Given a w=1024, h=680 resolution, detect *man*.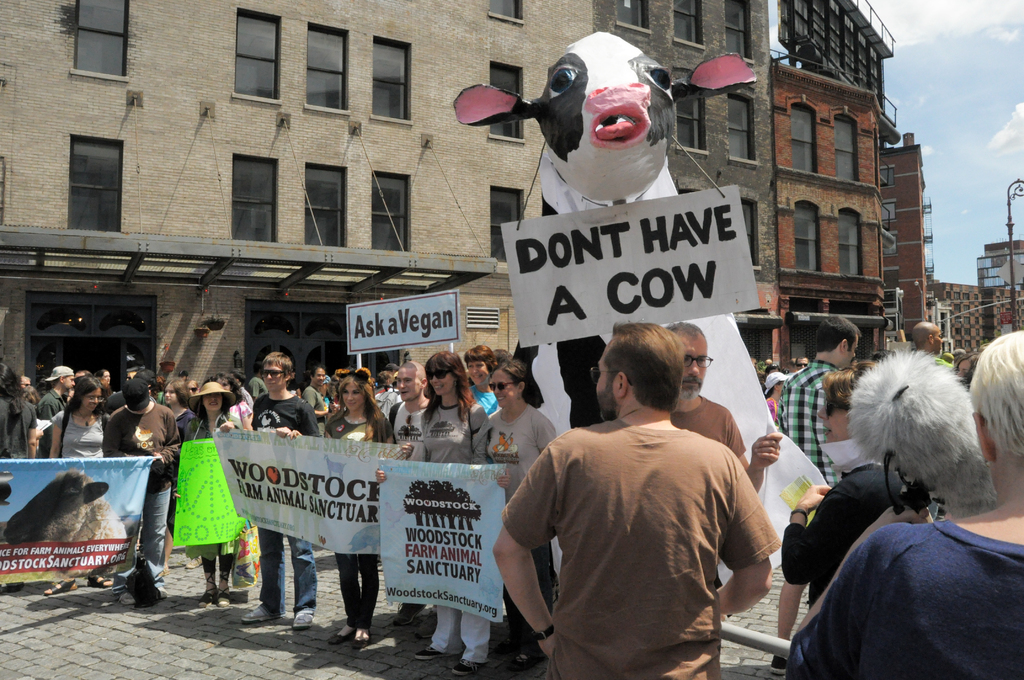
select_region(911, 322, 943, 353).
